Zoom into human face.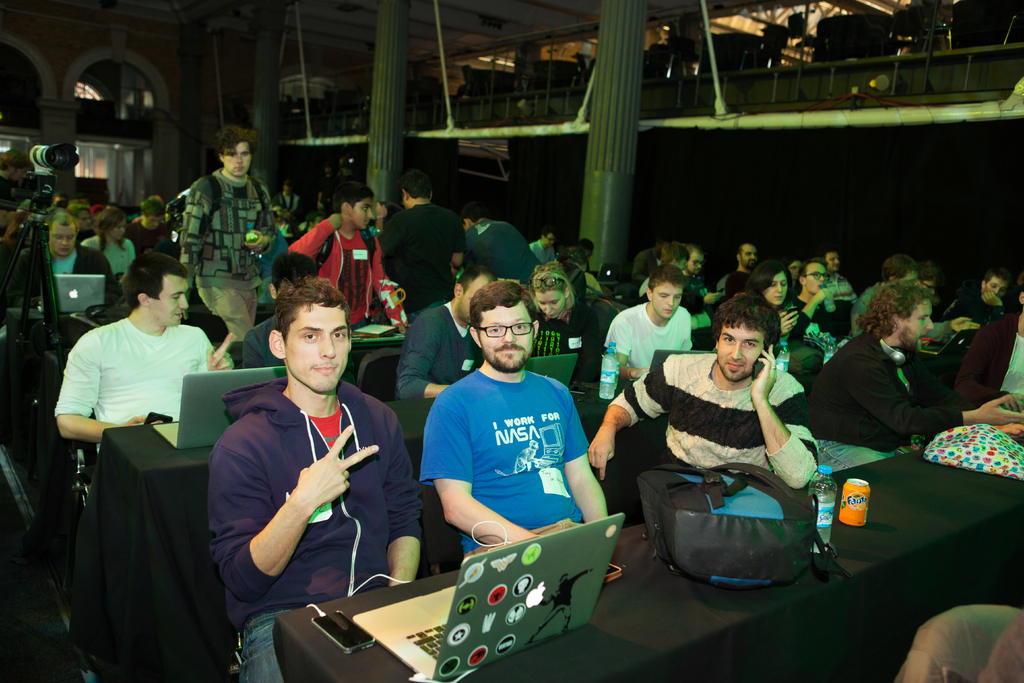
Zoom target: BBox(719, 323, 764, 377).
